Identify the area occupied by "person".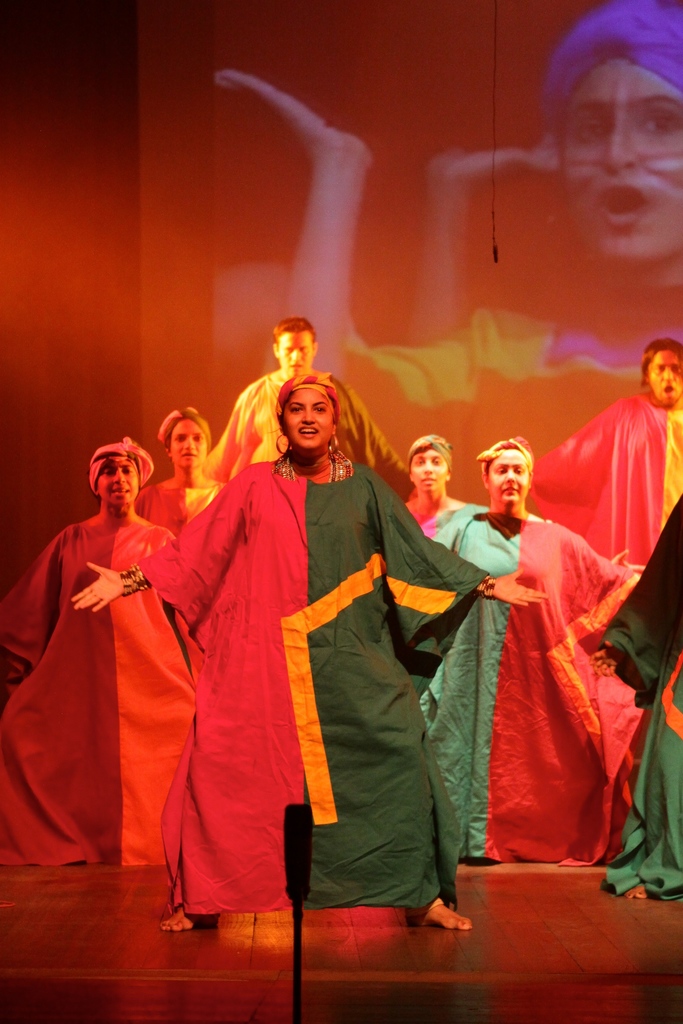
Area: detection(404, 435, 465, 531).
